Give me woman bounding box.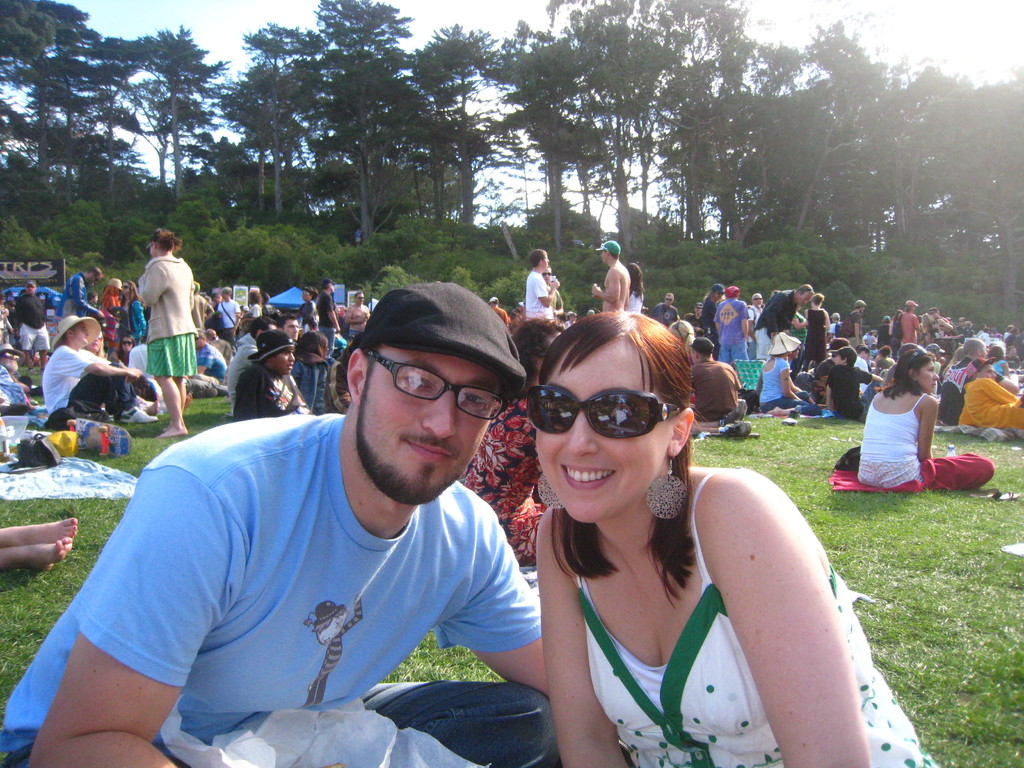
box(459, 315, 563, 566).
